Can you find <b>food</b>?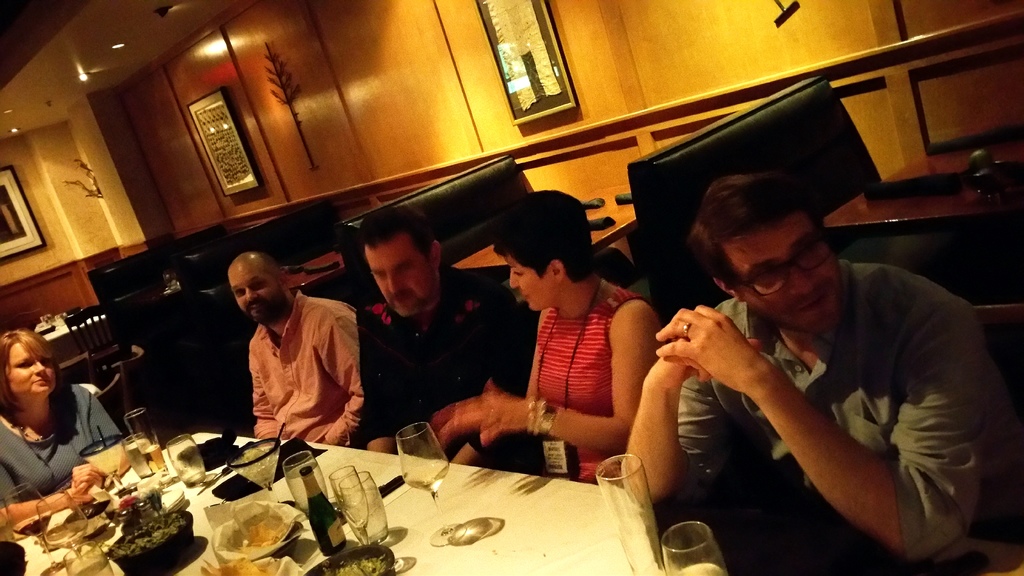
Yes, bounding box: [106,488,170,522].
